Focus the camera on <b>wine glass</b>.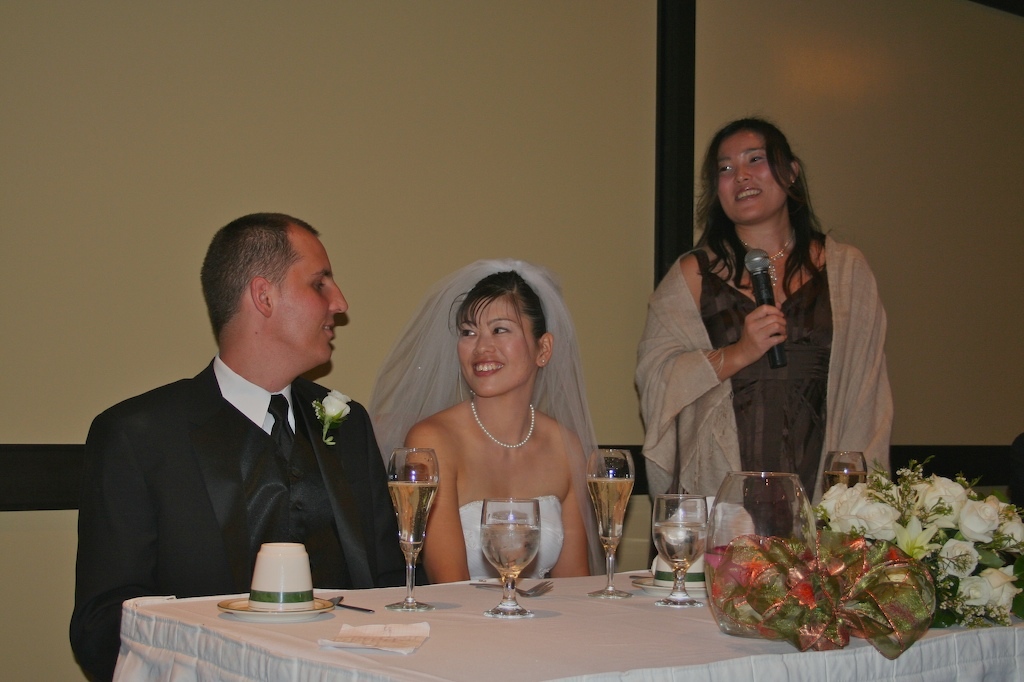
Focus region: [385,449,442,604].
